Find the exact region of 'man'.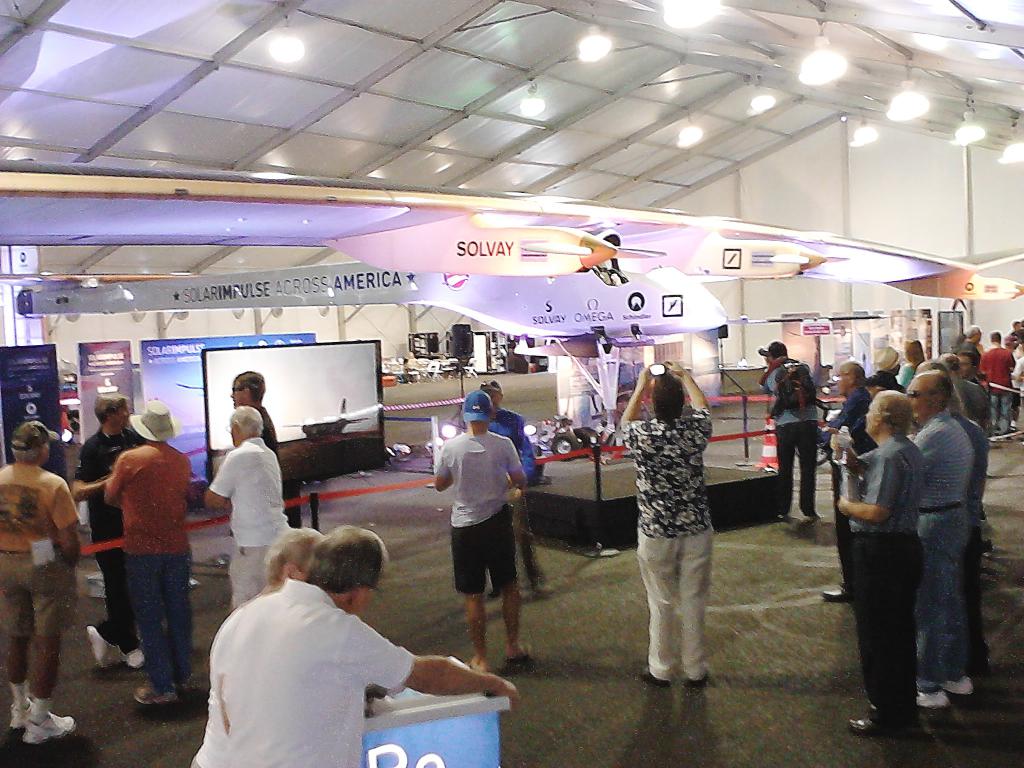
Exact region: x1=980 y1=332 x2=1011 y2=443.
